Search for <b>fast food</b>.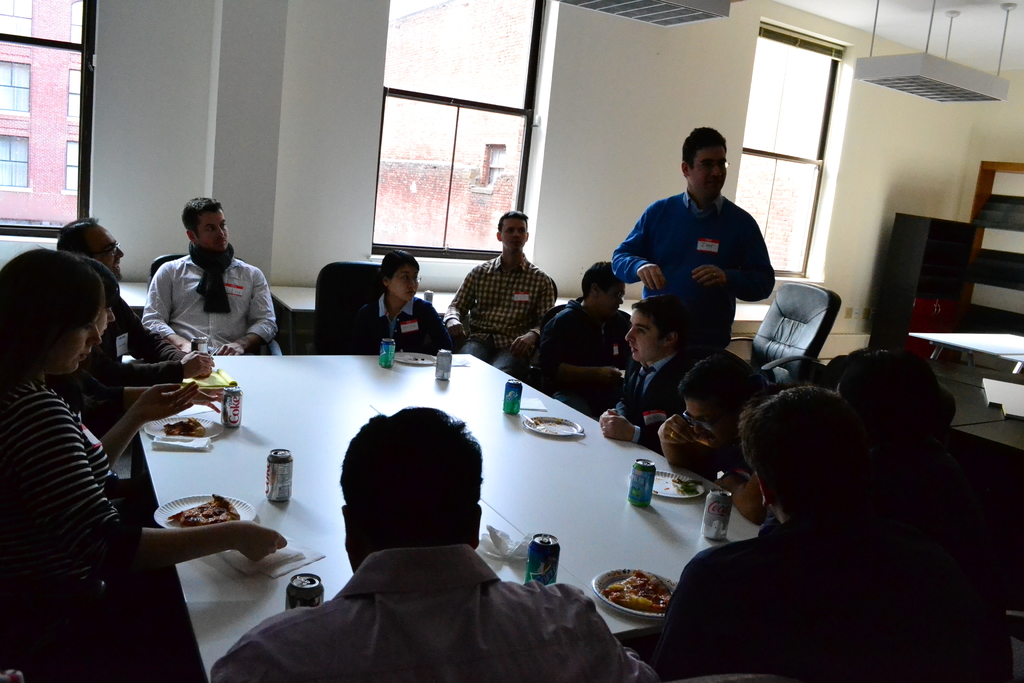
Found at [673, 479, 701, 493].
